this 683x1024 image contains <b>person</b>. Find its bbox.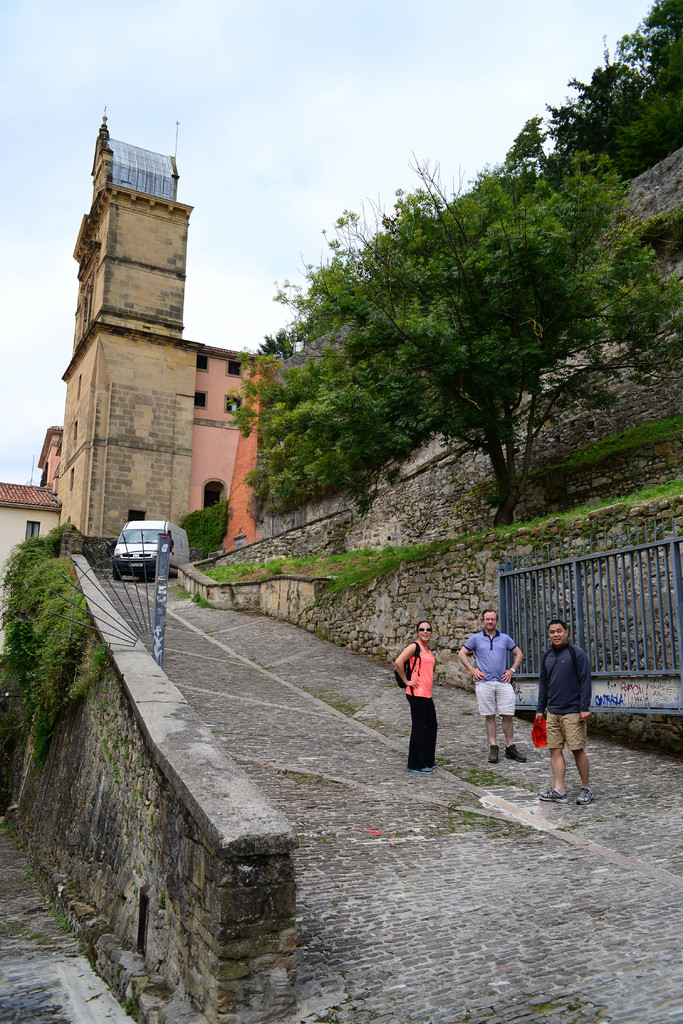
534/618/594/803.
